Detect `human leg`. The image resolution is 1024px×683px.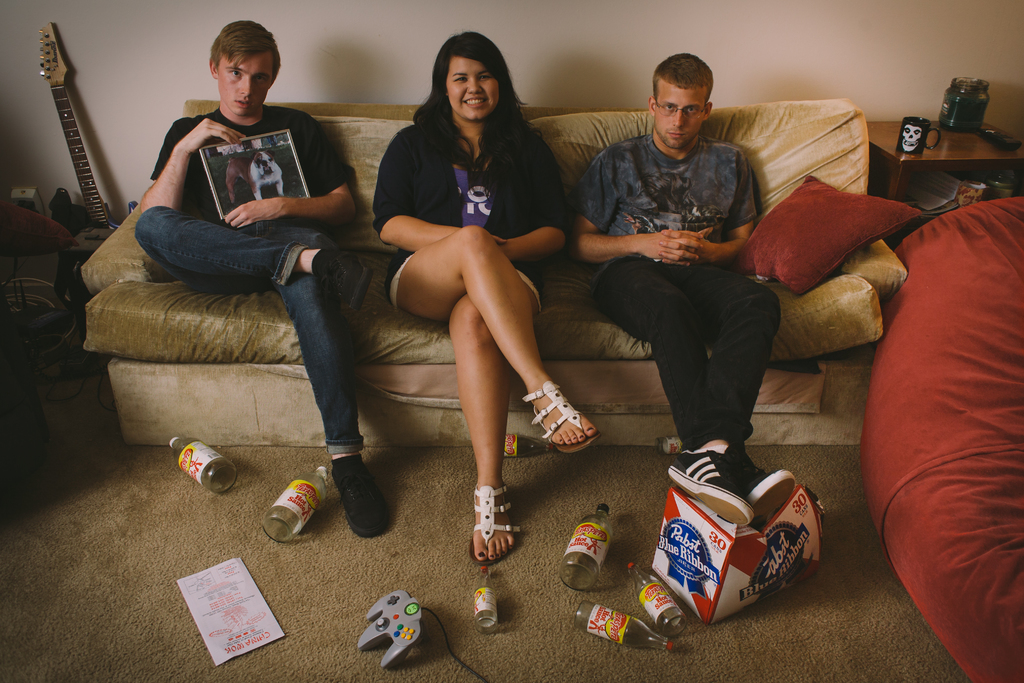
<region>388, 225, 599, 449</region>.
